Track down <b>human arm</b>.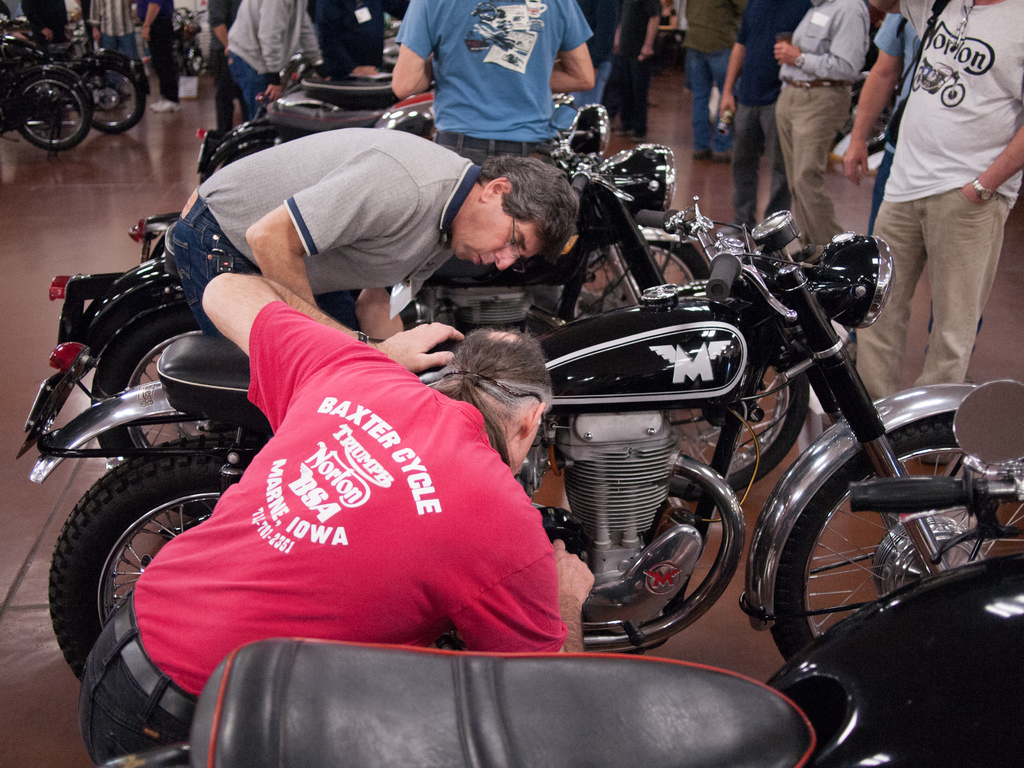
Tracked to <bbox>195, 264, 471, 415</bbox>.
